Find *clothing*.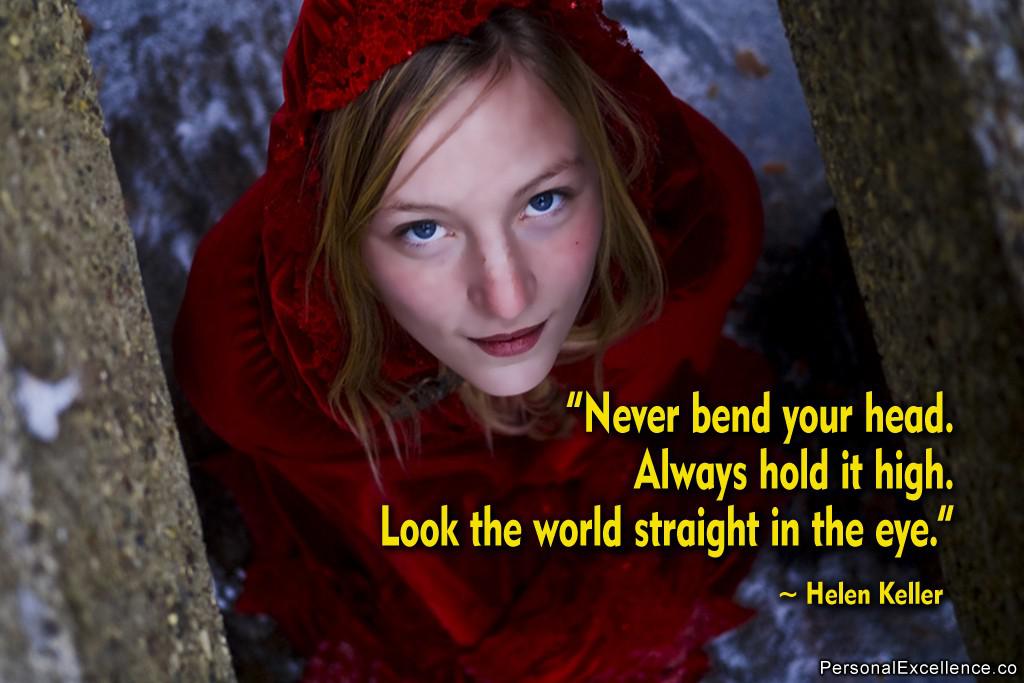
rect(162, 0, 767, 682).
